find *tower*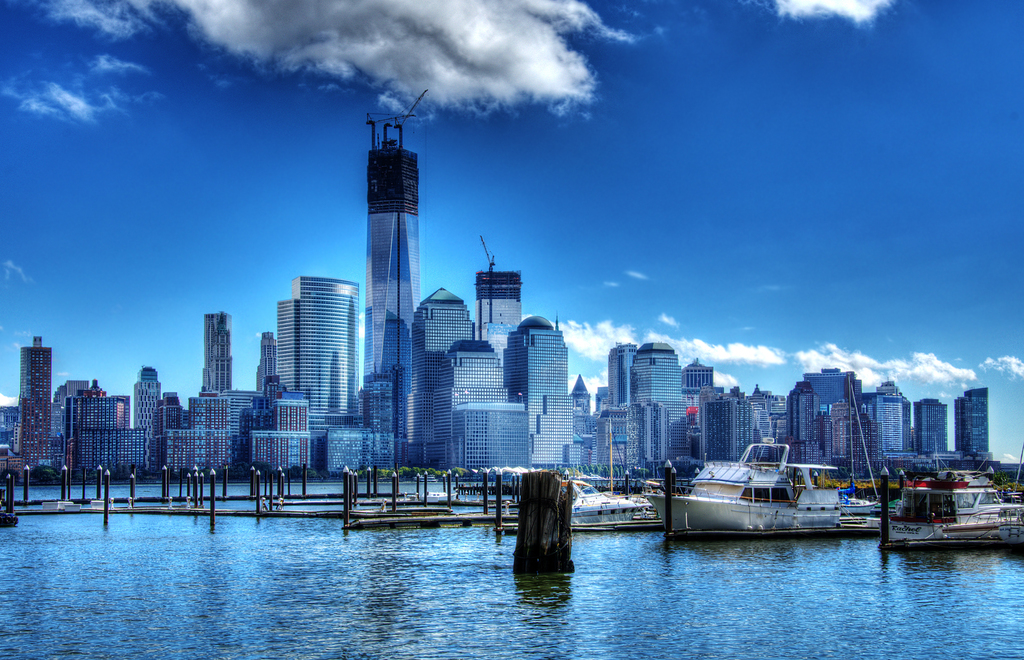
362, 364, 396, 480
